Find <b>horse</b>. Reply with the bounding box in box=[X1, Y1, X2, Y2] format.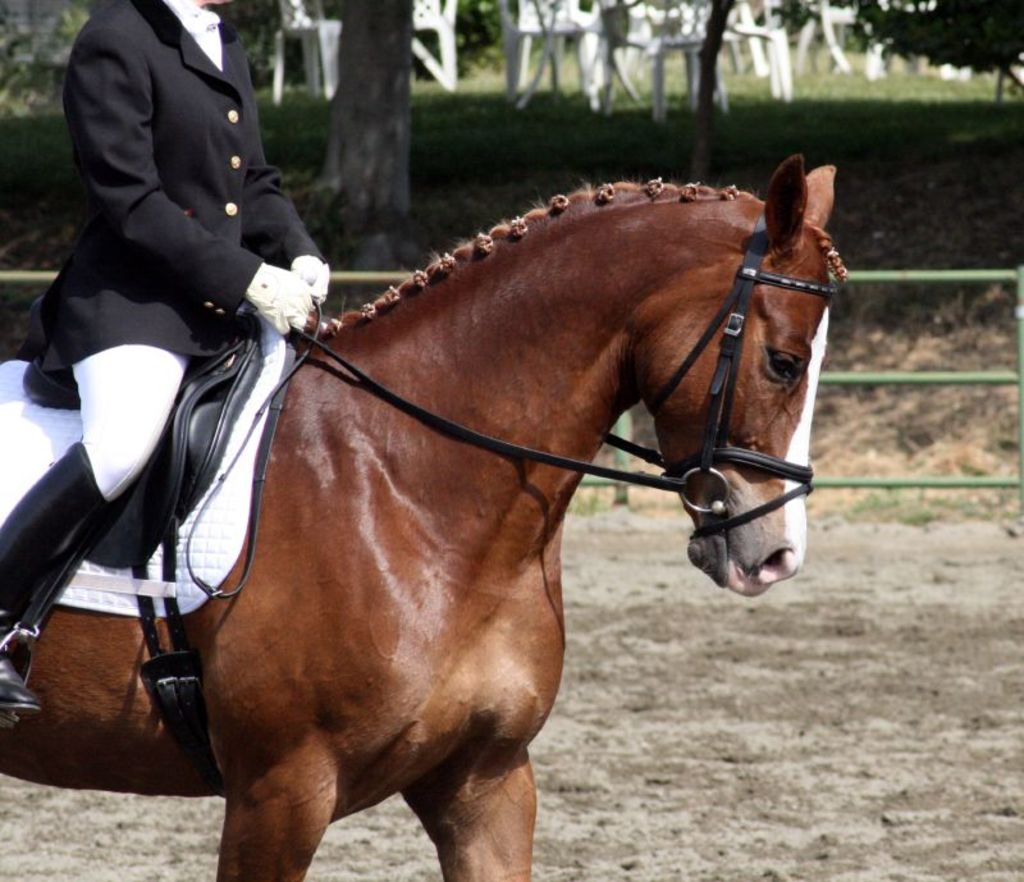
box=[0, 152, 847, 881].
